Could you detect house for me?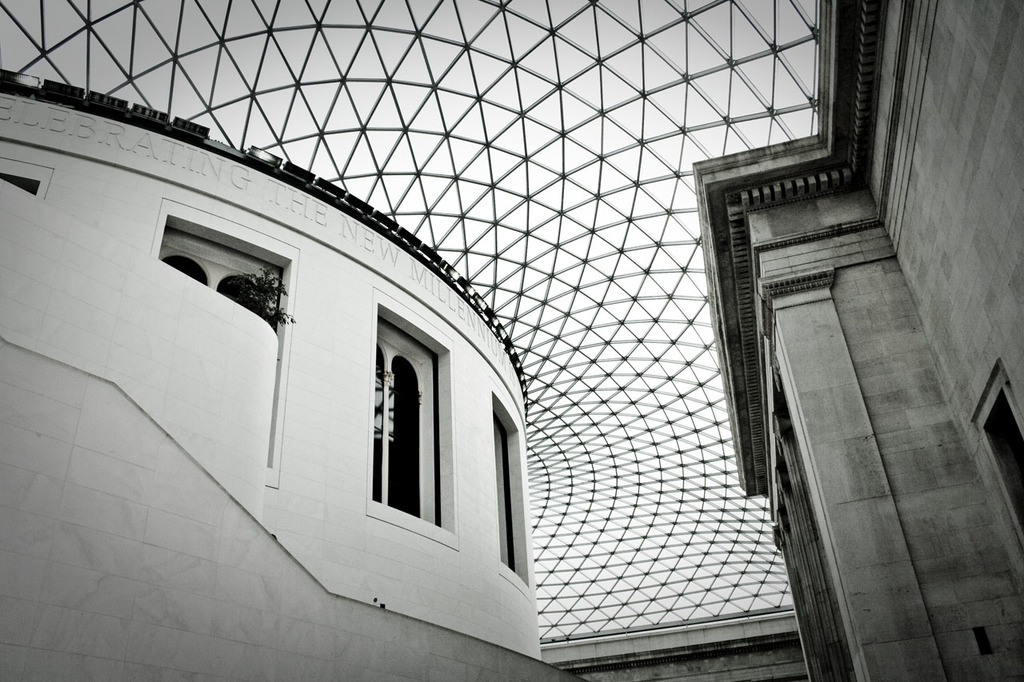
Detection result: Rect(695, 0, 1023, 680).
